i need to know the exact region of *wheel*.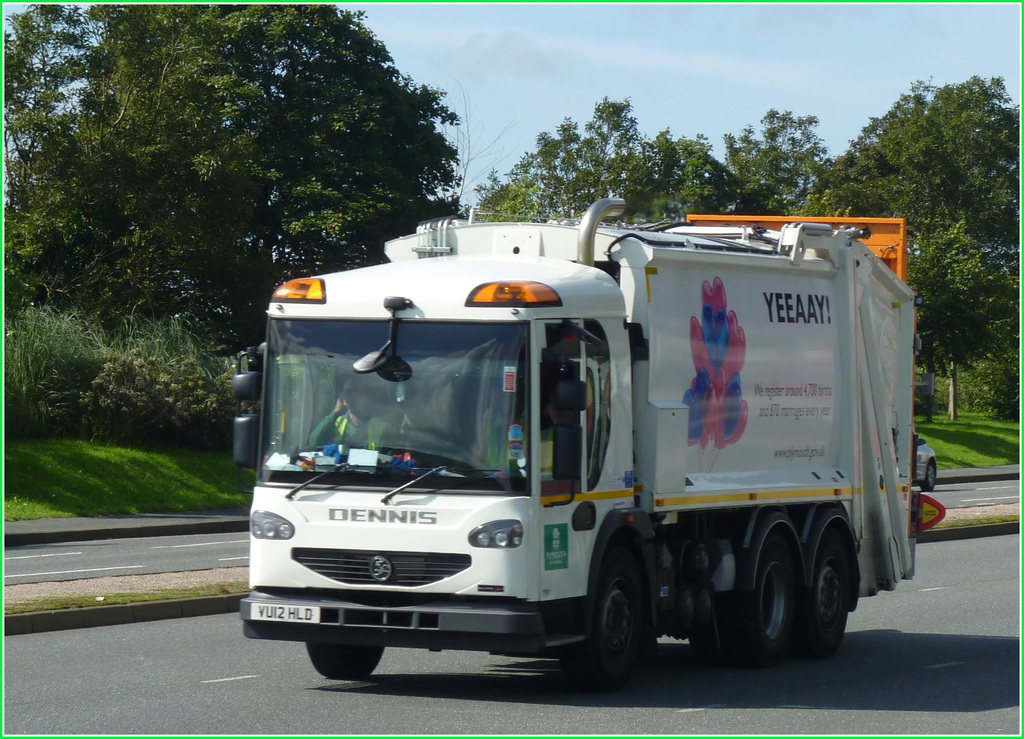
Region: (x1=718, y1=511, x2=802, y2=674).
